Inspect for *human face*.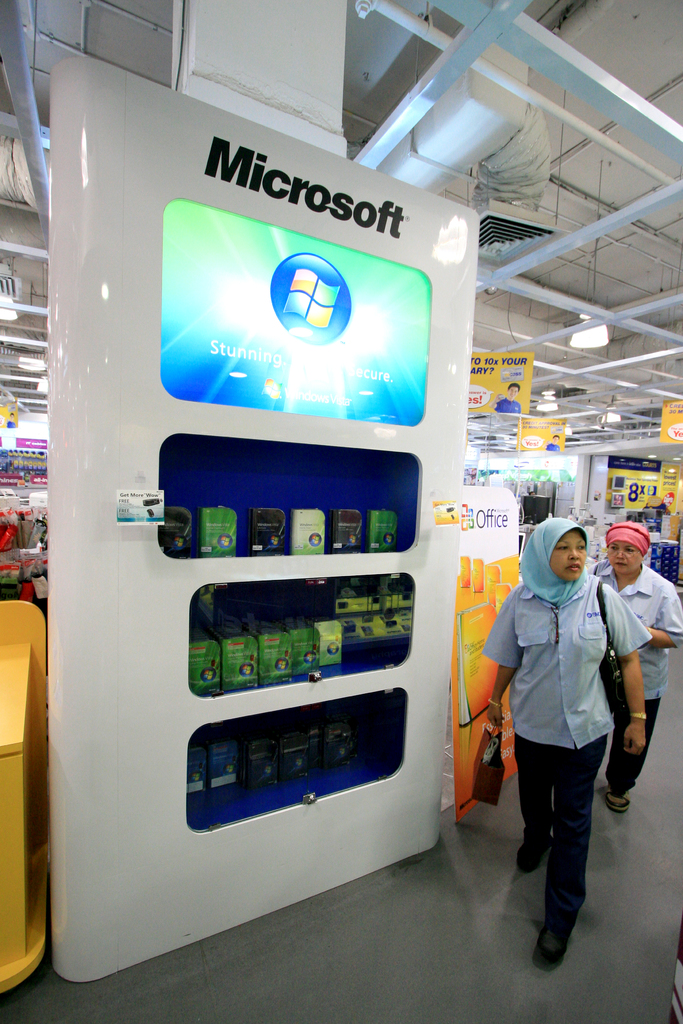
Inspection: bbox(613, 540, 633, 578).
